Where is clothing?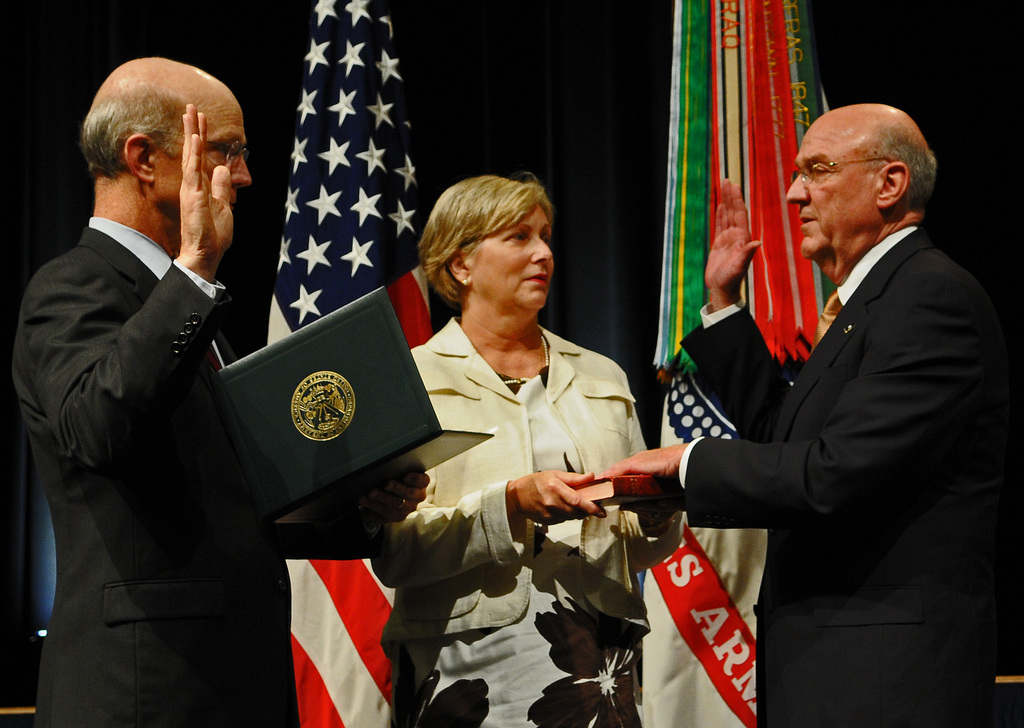
13/208/303/727.
